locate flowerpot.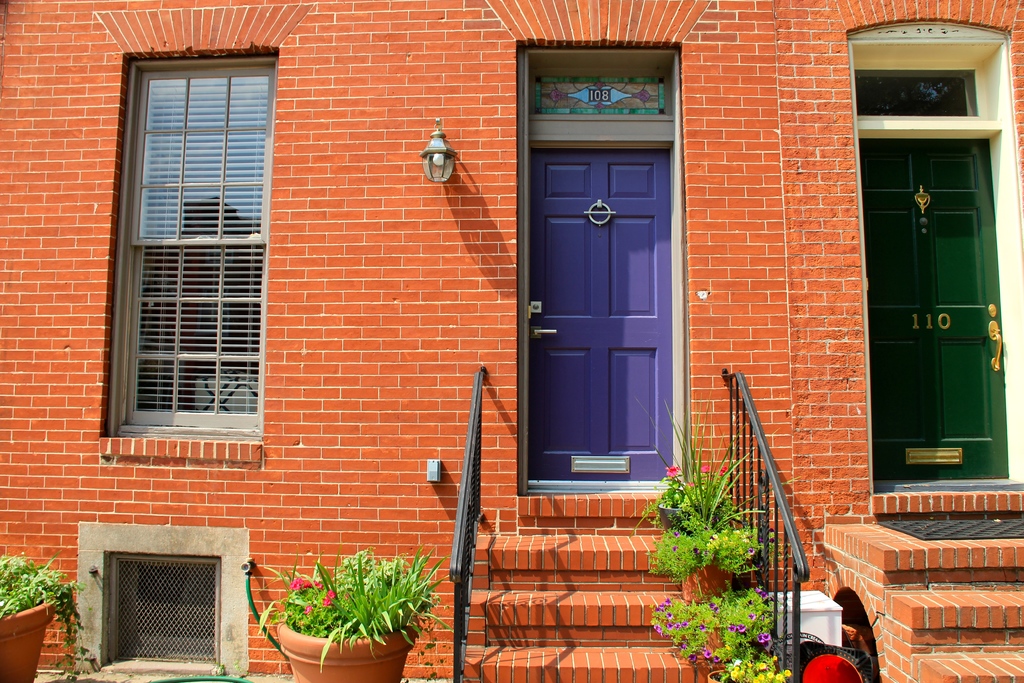
Bounding box: select_region(0, 597, 56, 682).
